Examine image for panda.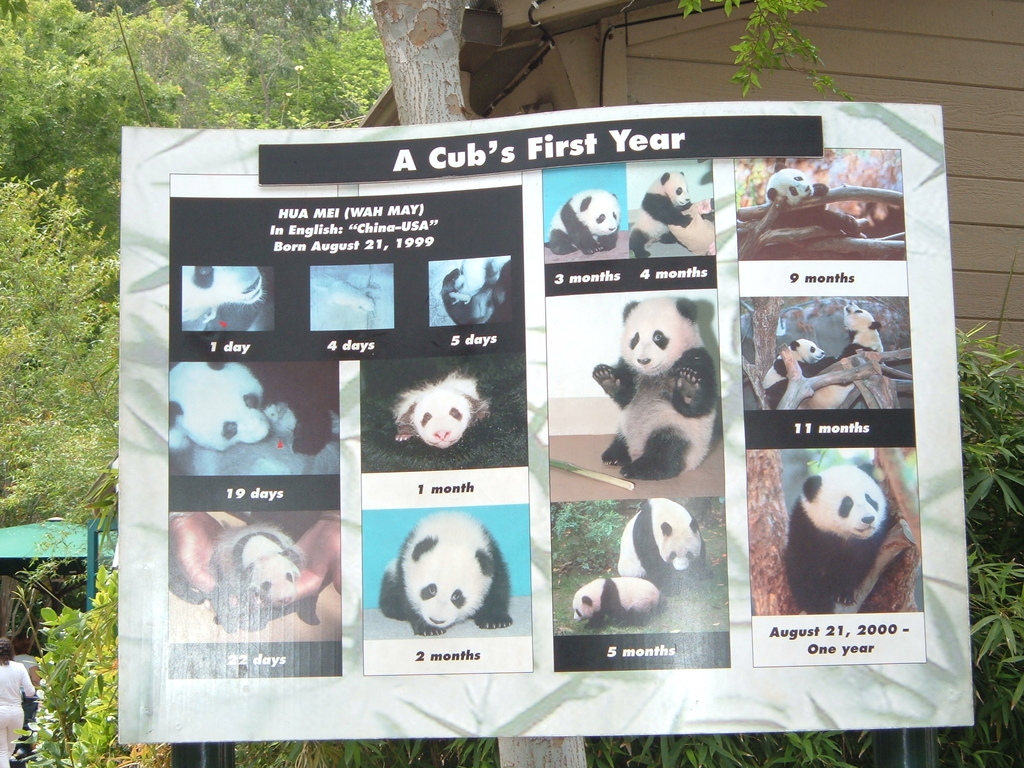
Examination result: [x1=159, y1=361, x2=268, y2=455].
